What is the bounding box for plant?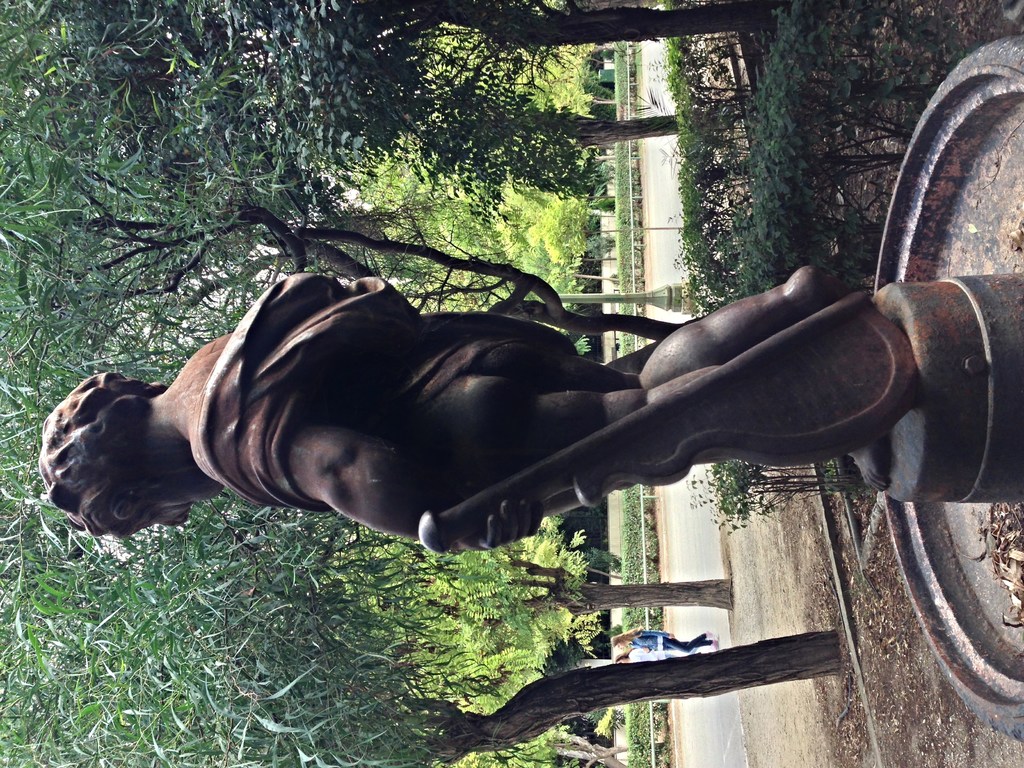
crop(557, 0, 704, 767).
